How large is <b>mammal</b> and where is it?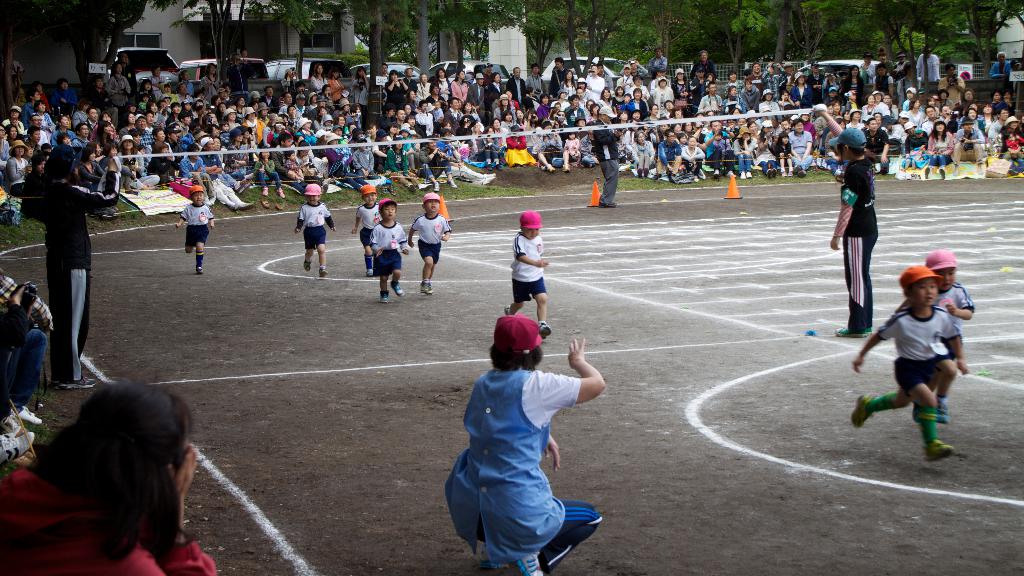
Bounding box: 294:182:336:276.
